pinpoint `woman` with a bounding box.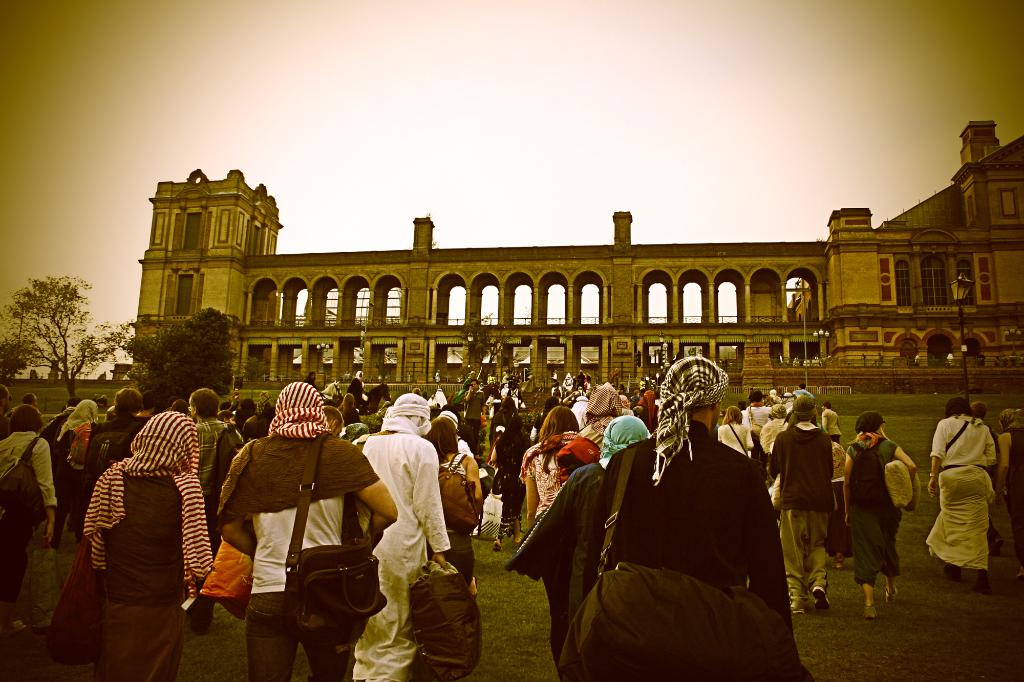
<bbox>843, 412, 918, 621</bbox>.
